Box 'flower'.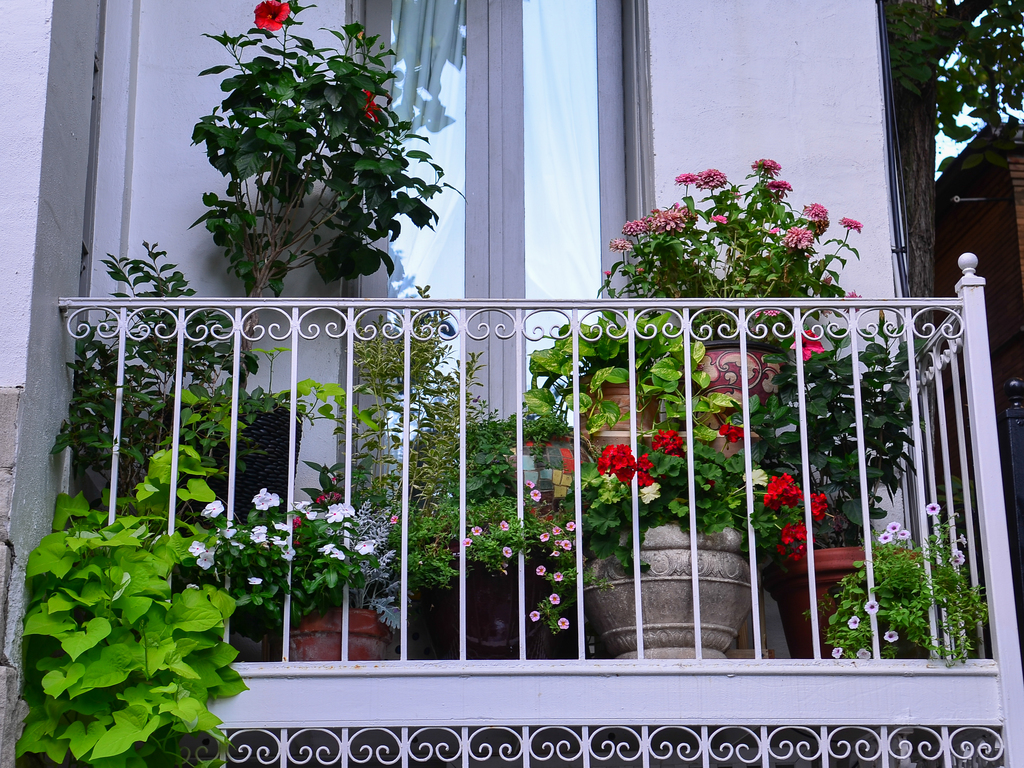
x1=711, y1=212, x2=725, y2=227.
